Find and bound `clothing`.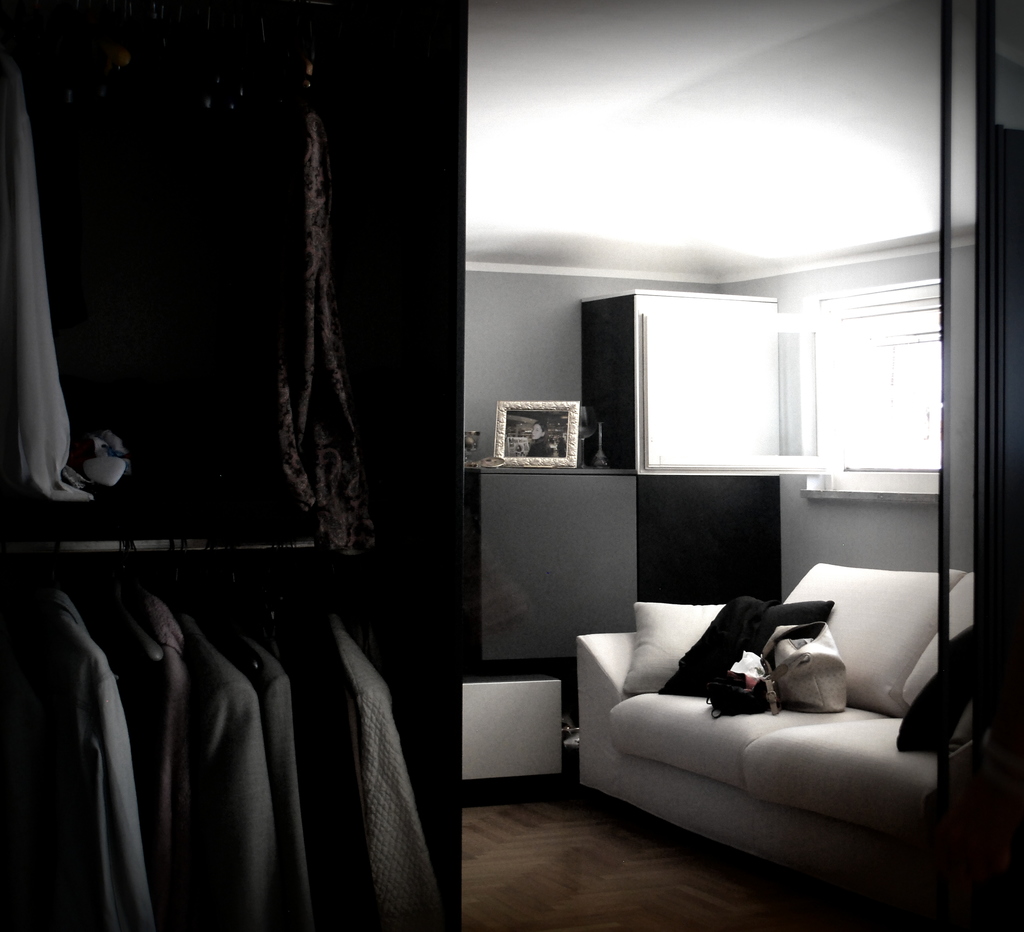
Bound: {"x1": 295, "y1": 609, "x2": 442, "y2": 931}.
